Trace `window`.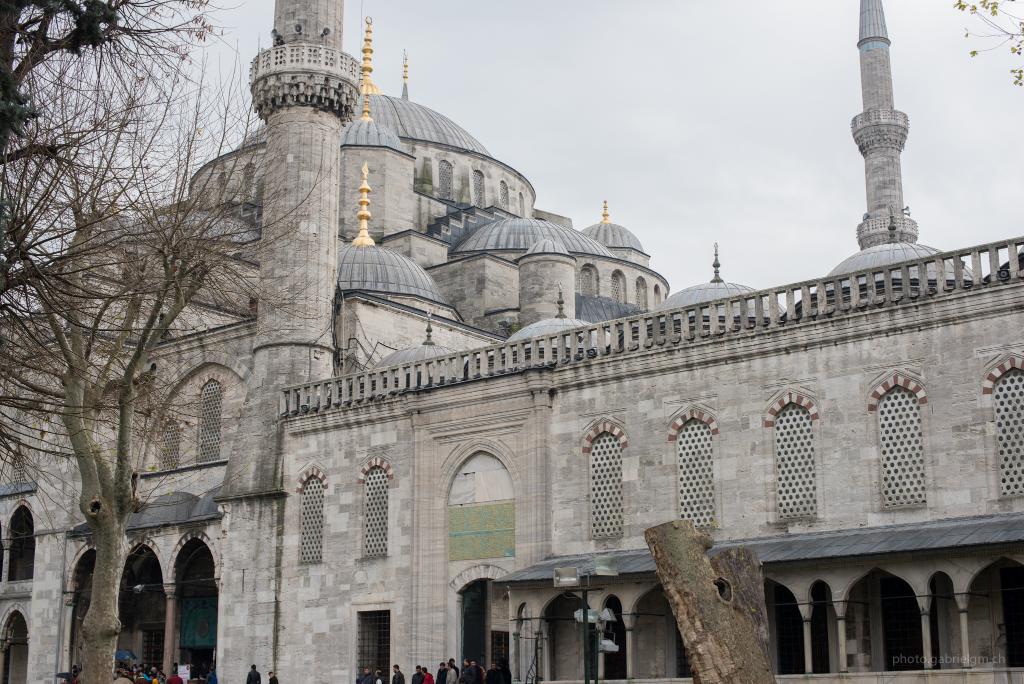
Traced to (x1=582, y1=258, x2=598, y2=303).
